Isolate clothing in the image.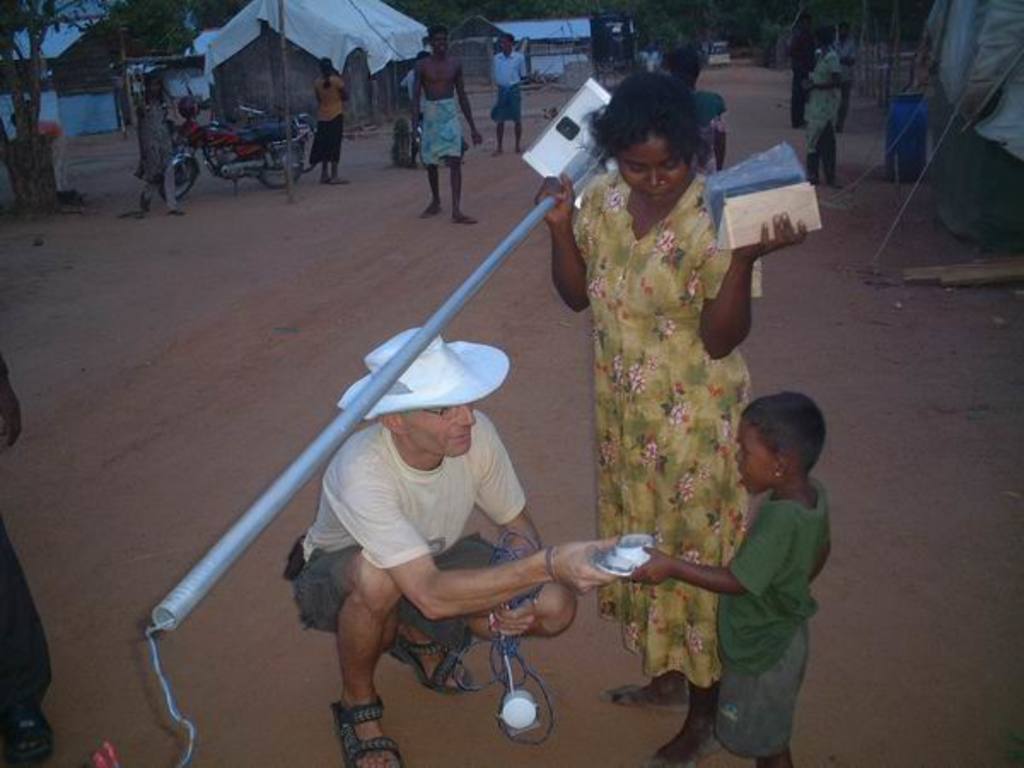
Isolated region: [422, 97, 464, 171].
